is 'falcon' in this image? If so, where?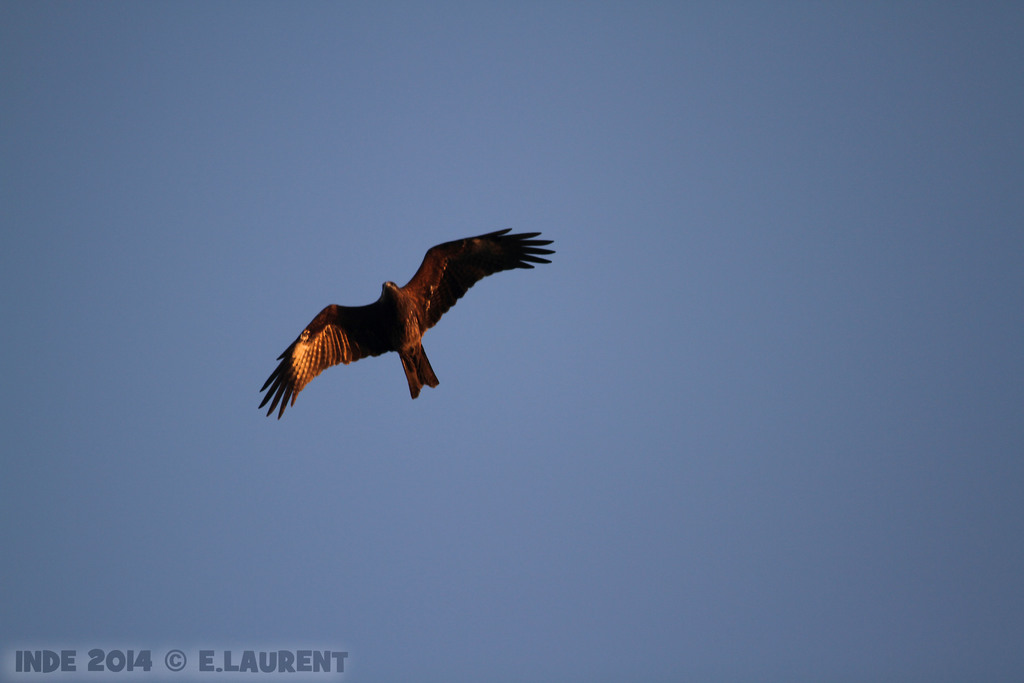
Yes, at [252, 225, 555, 419].
